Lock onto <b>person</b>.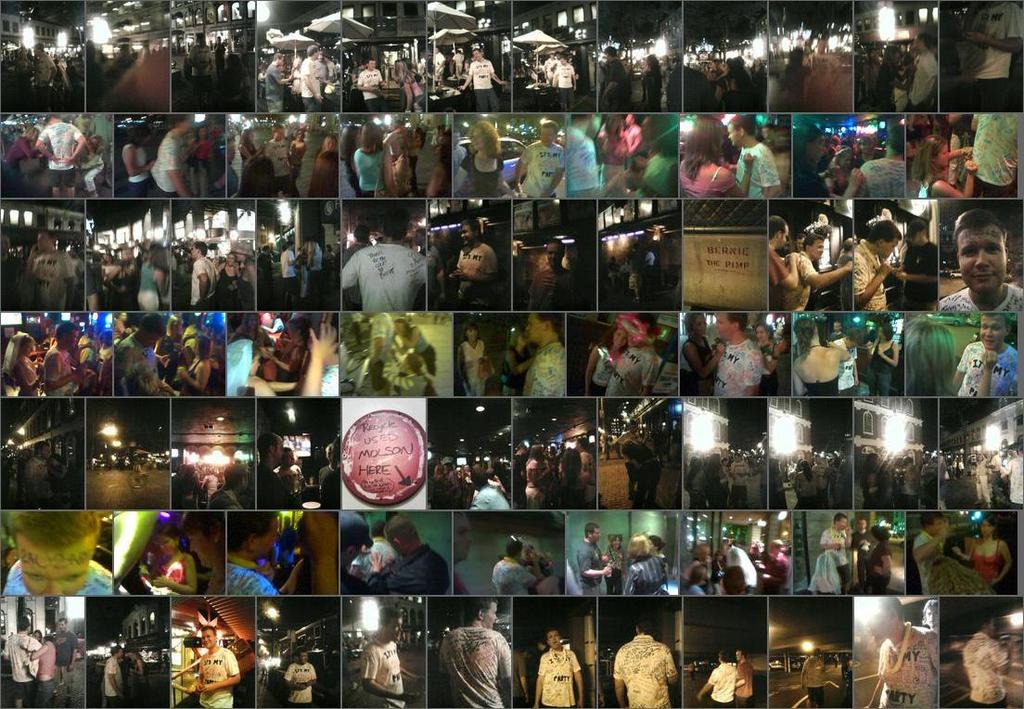
Locked: 902,222,940,314.
